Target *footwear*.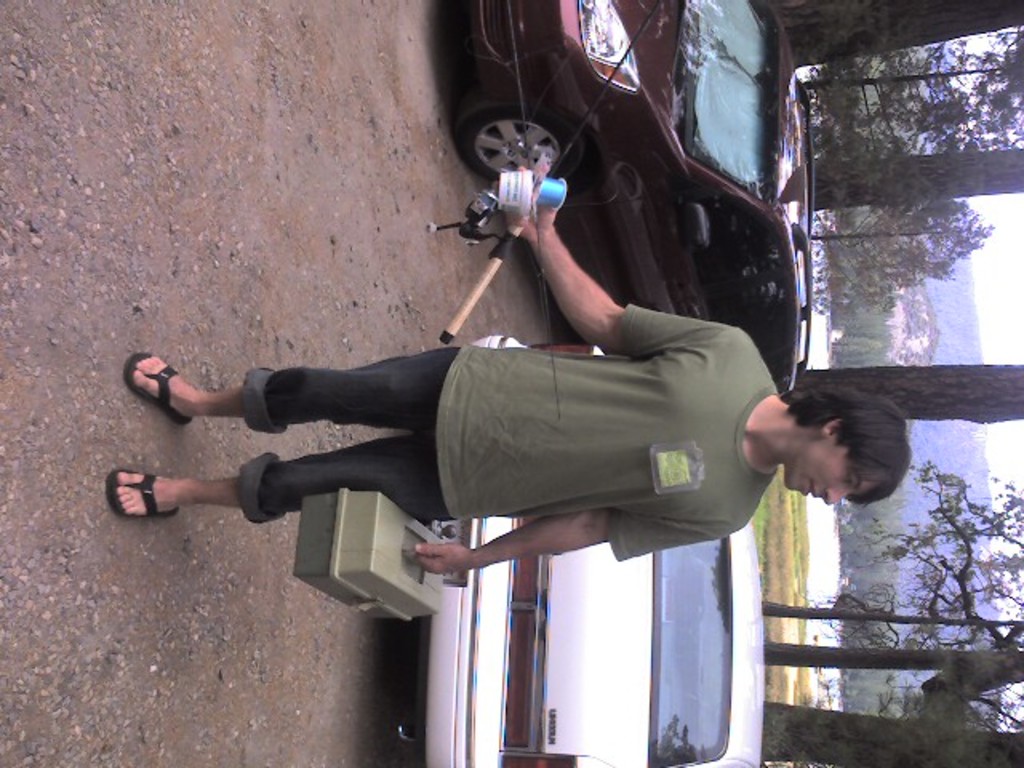
Target region: 120,347,192,427.
